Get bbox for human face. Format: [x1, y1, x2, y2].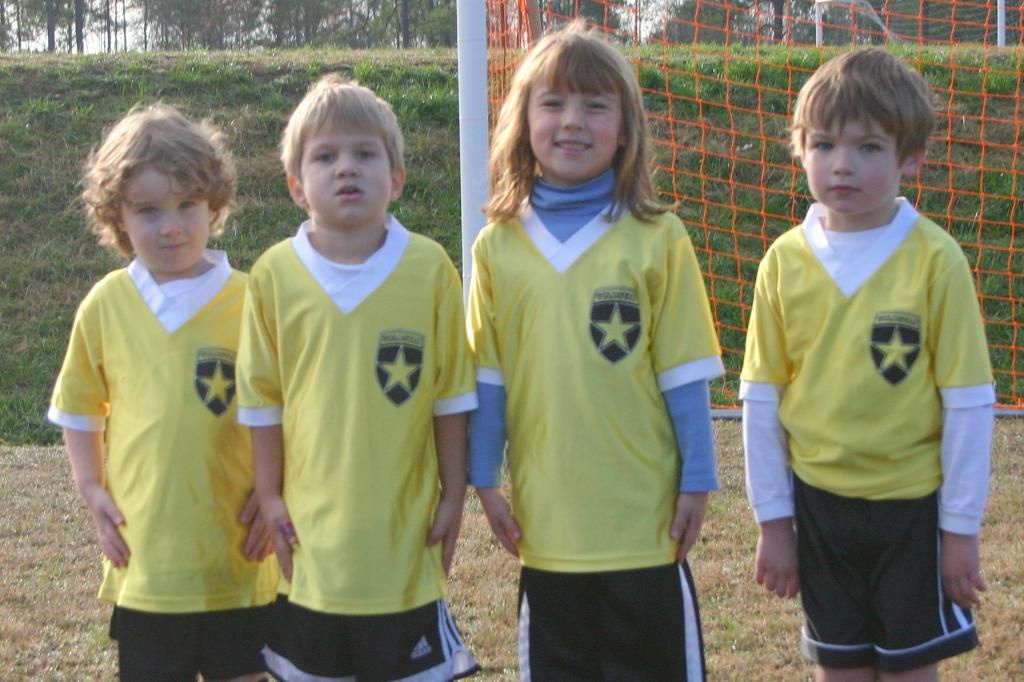
[806, 115, 900, 218].
